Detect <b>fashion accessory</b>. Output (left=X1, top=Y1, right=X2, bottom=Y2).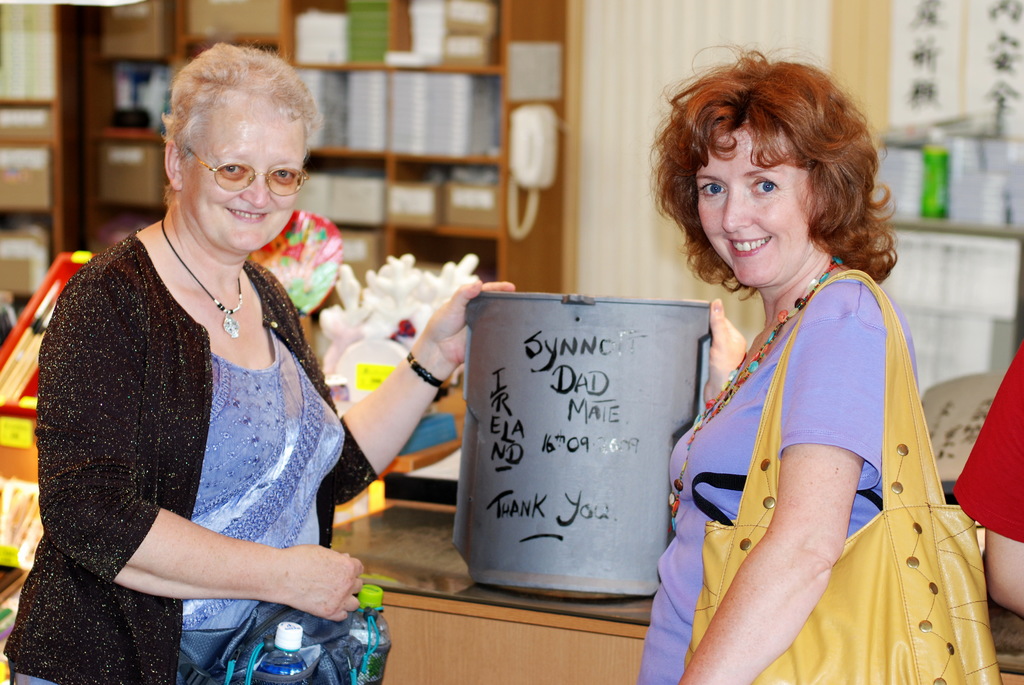
(left=159, top=217, right=244, bottom=338).
